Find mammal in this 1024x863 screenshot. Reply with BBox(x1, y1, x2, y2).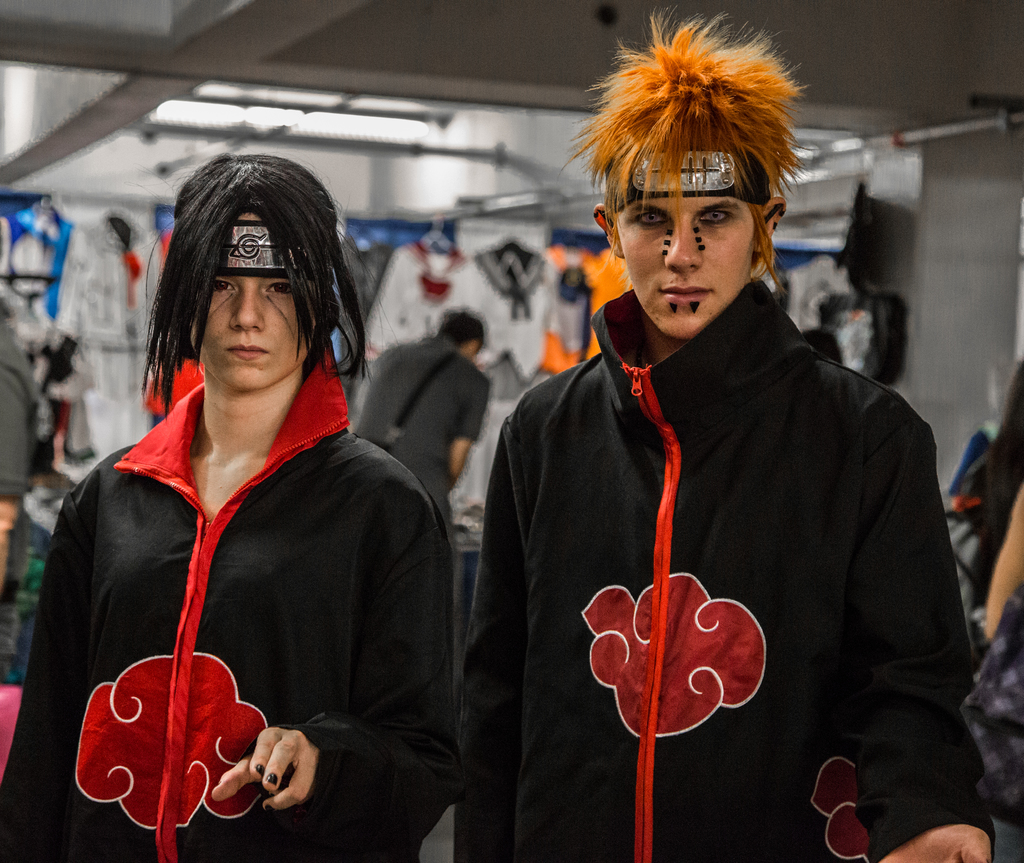
BBox(11, 147, 493, 860).
